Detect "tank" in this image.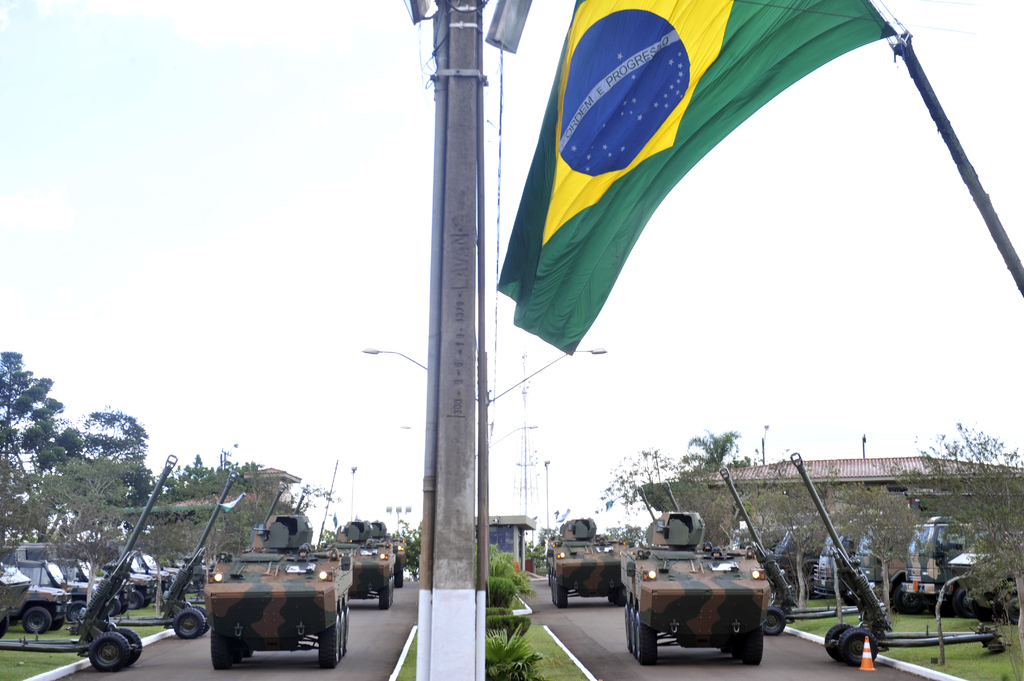
Detection: (320, 515, 399, 611).
